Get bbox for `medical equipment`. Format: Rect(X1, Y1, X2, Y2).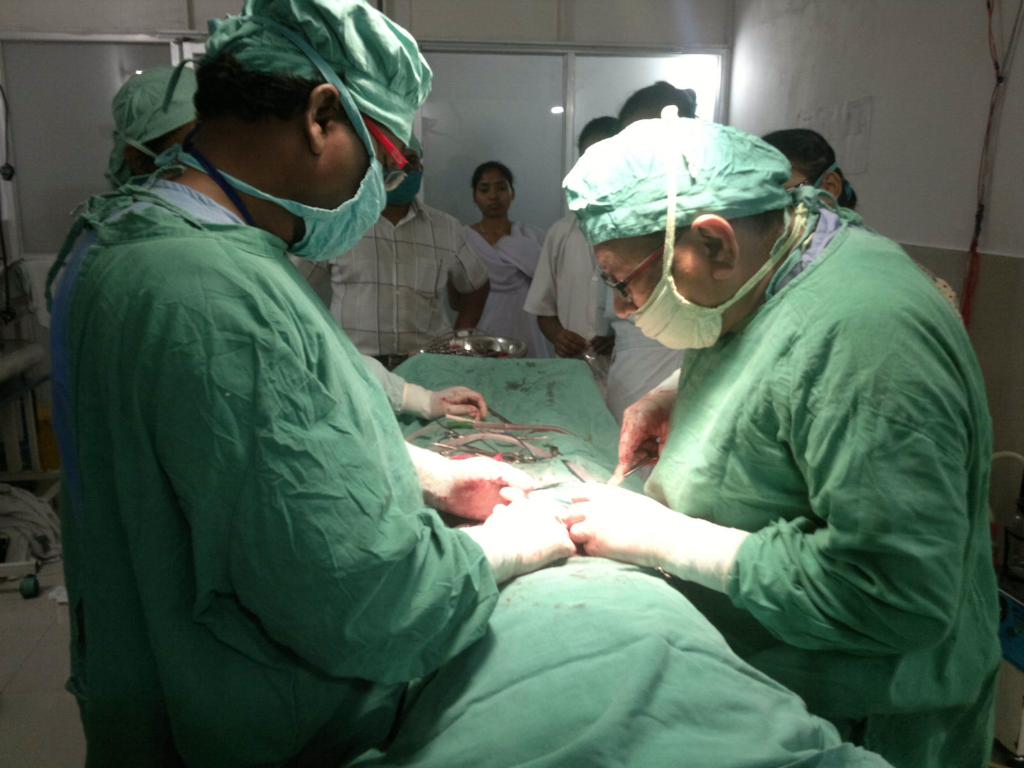
Rect(385, 352, 891, 767).
